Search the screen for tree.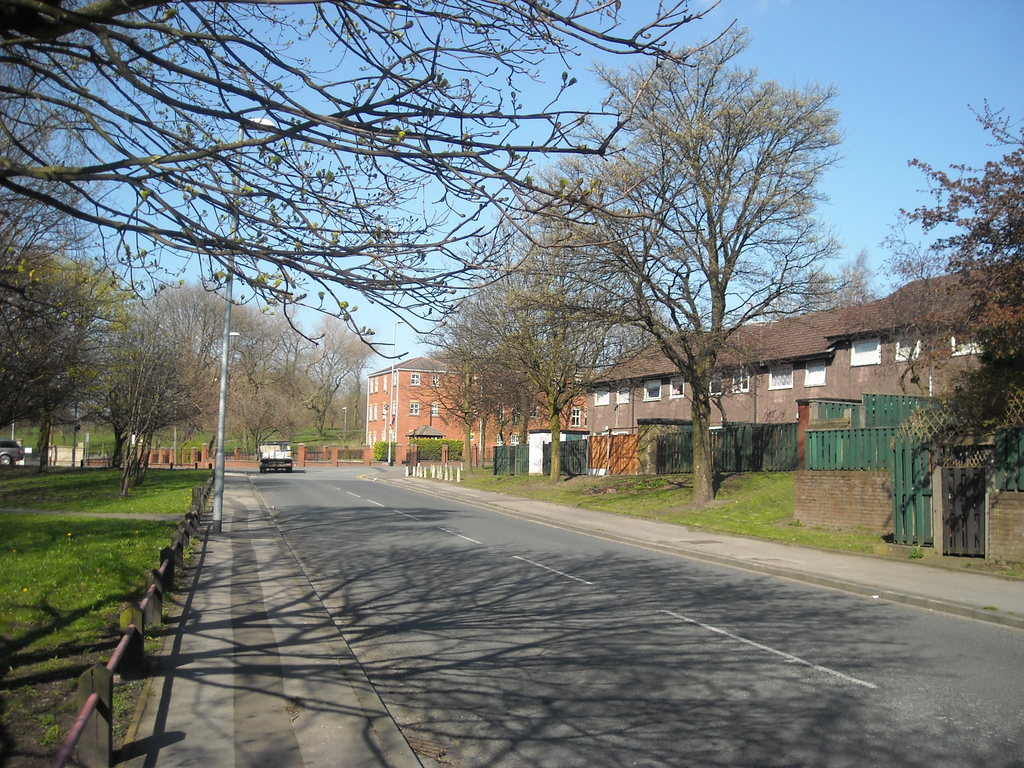
Found at 495,200,660,485.
